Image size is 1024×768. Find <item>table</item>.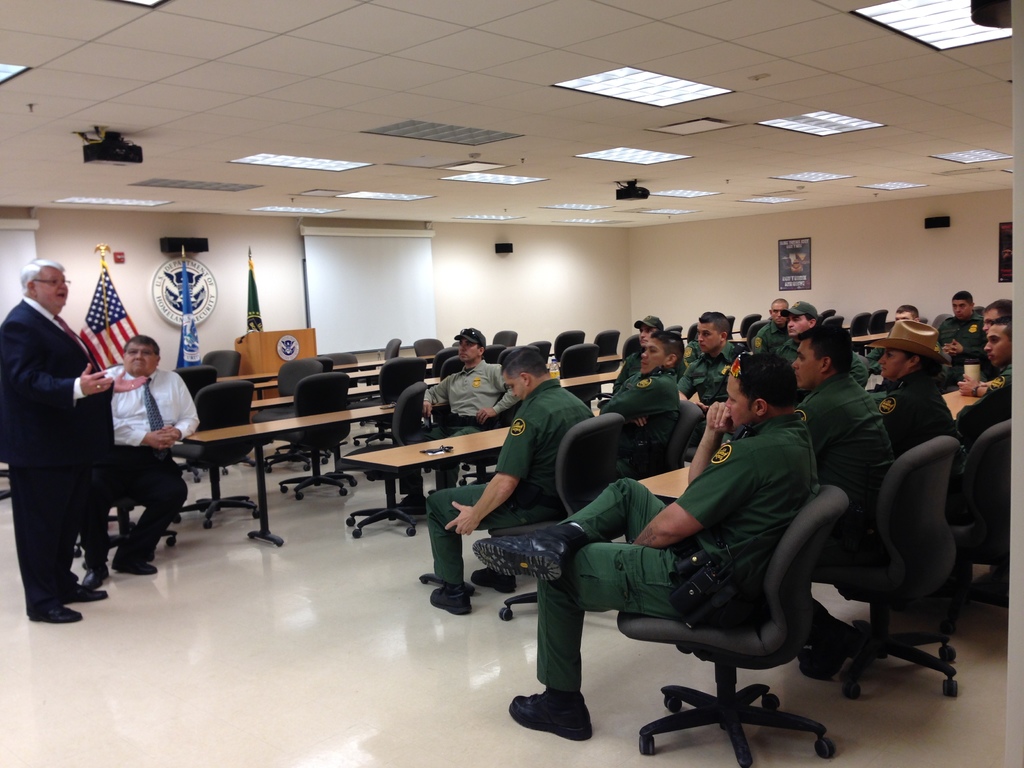
box=[336, 419, 512, 545].
